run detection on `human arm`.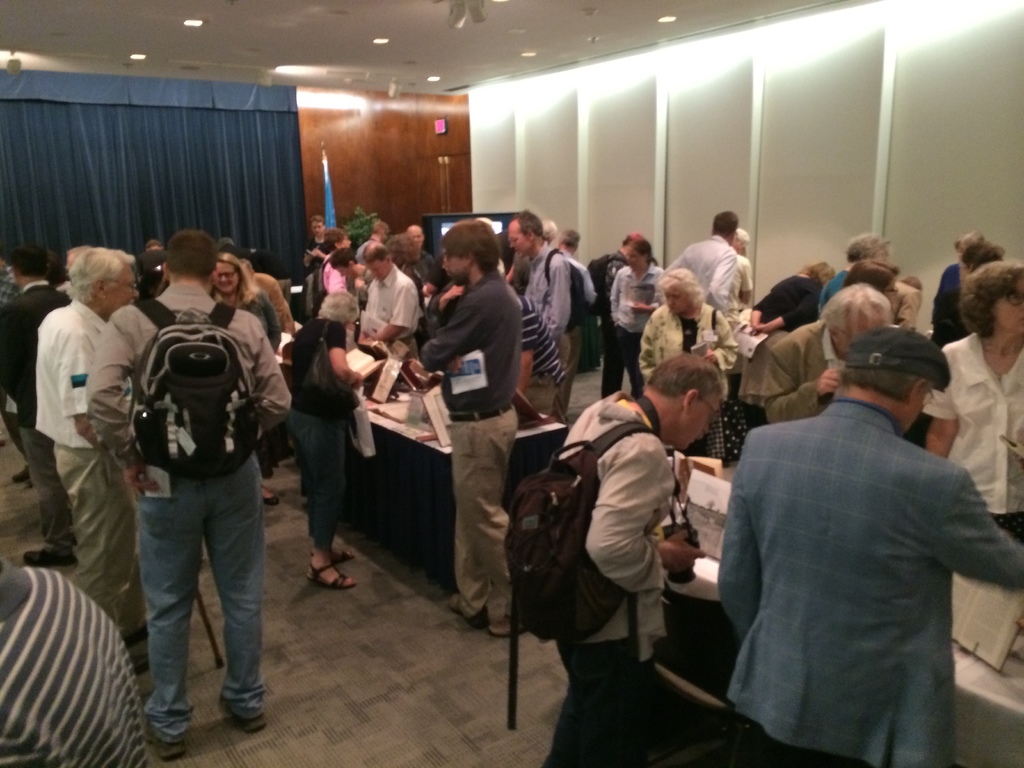
Result: BBox(765, 331, 845, 425).
